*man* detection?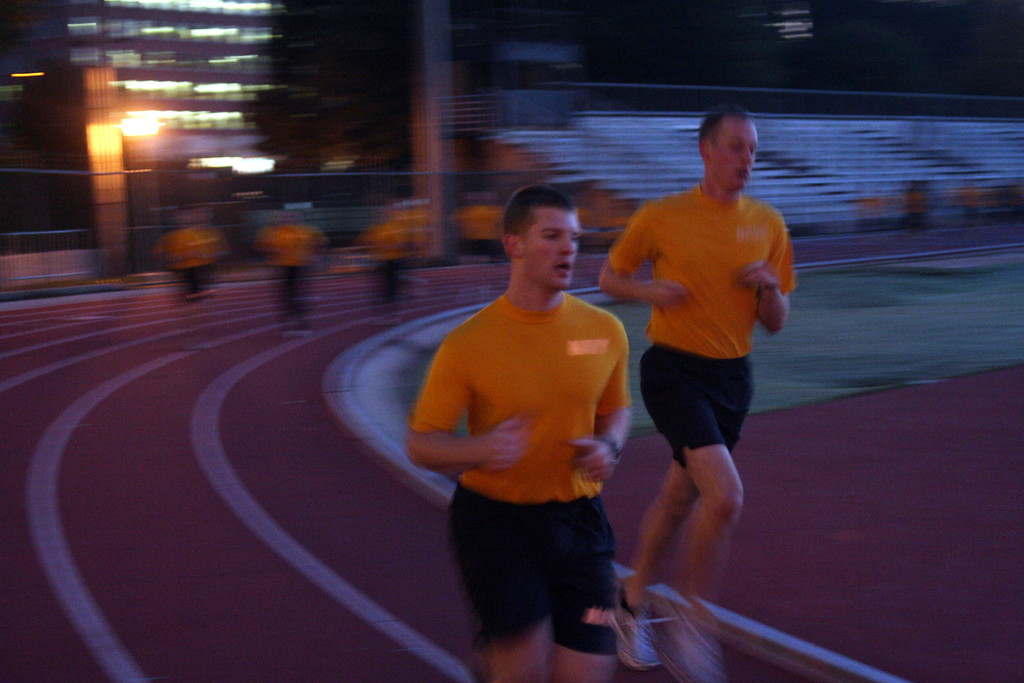
select_region(403, 182, 631, 682)
